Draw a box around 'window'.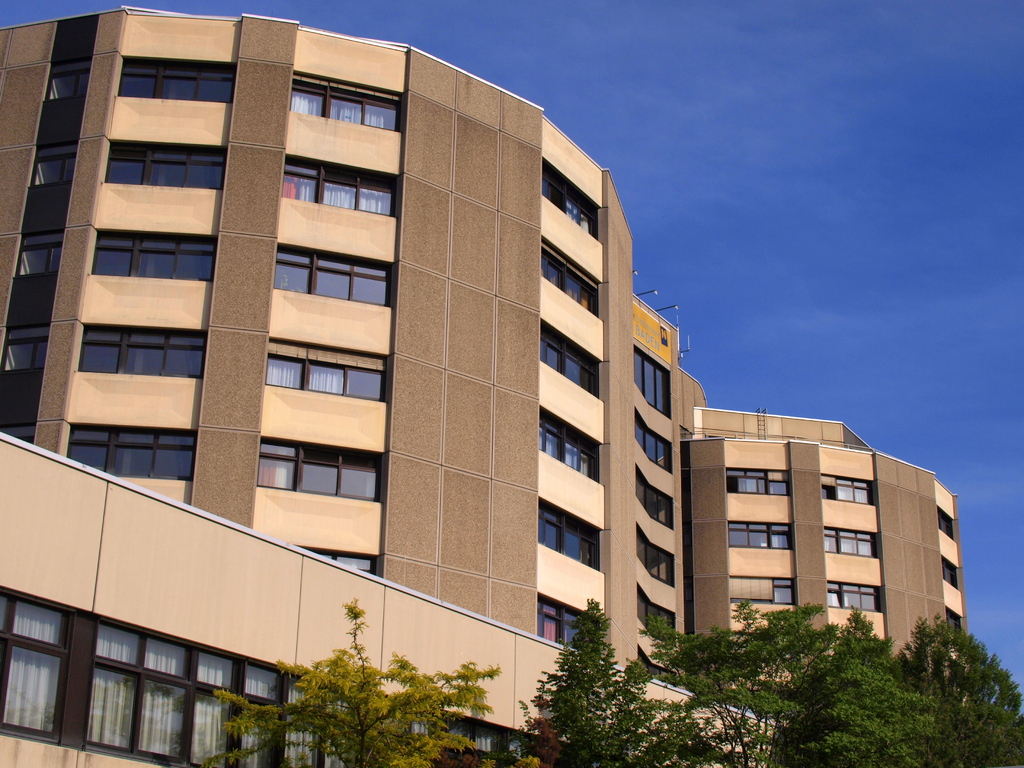
box(729, 576, 796, 607).
